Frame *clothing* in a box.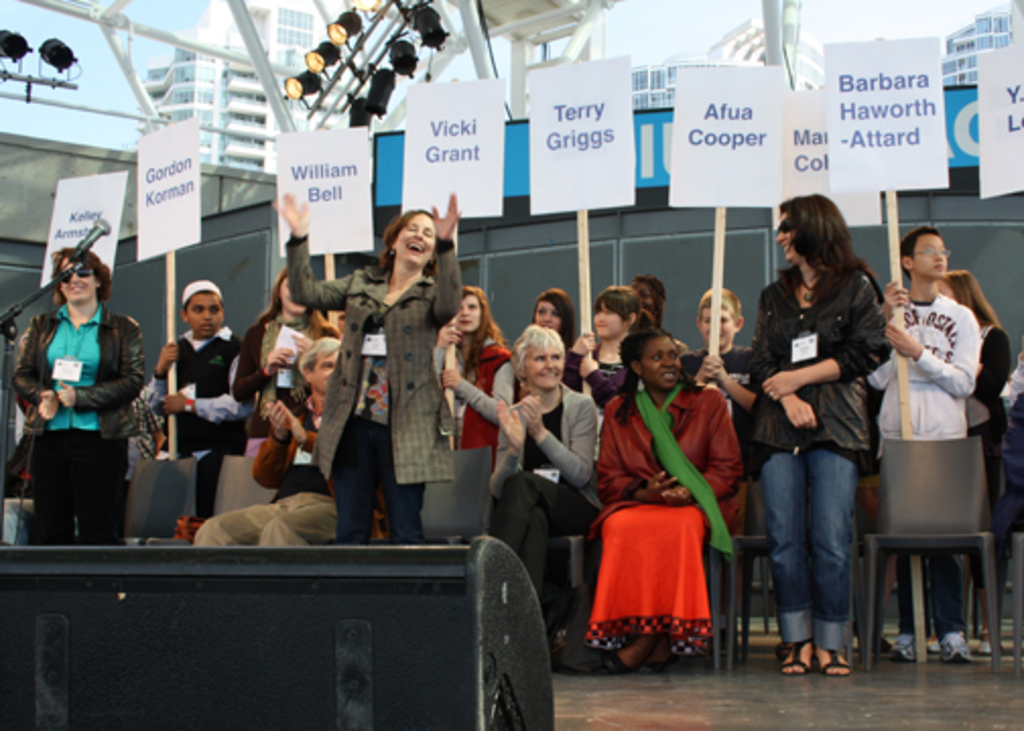
bbox=(429, 335, 508, 528).
